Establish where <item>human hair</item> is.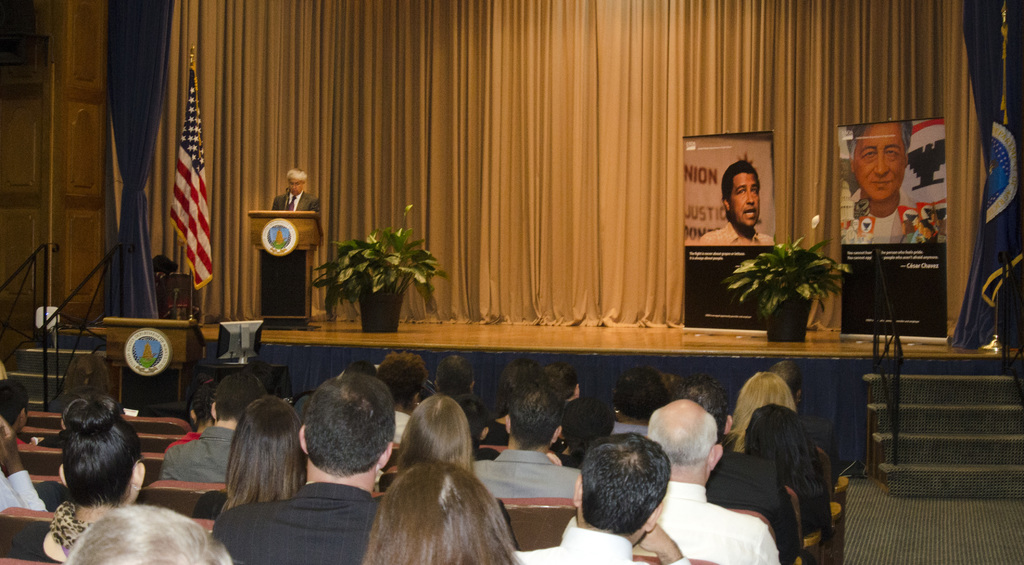
Established at (x1=719, y1=160, x2=761, y2=219).
